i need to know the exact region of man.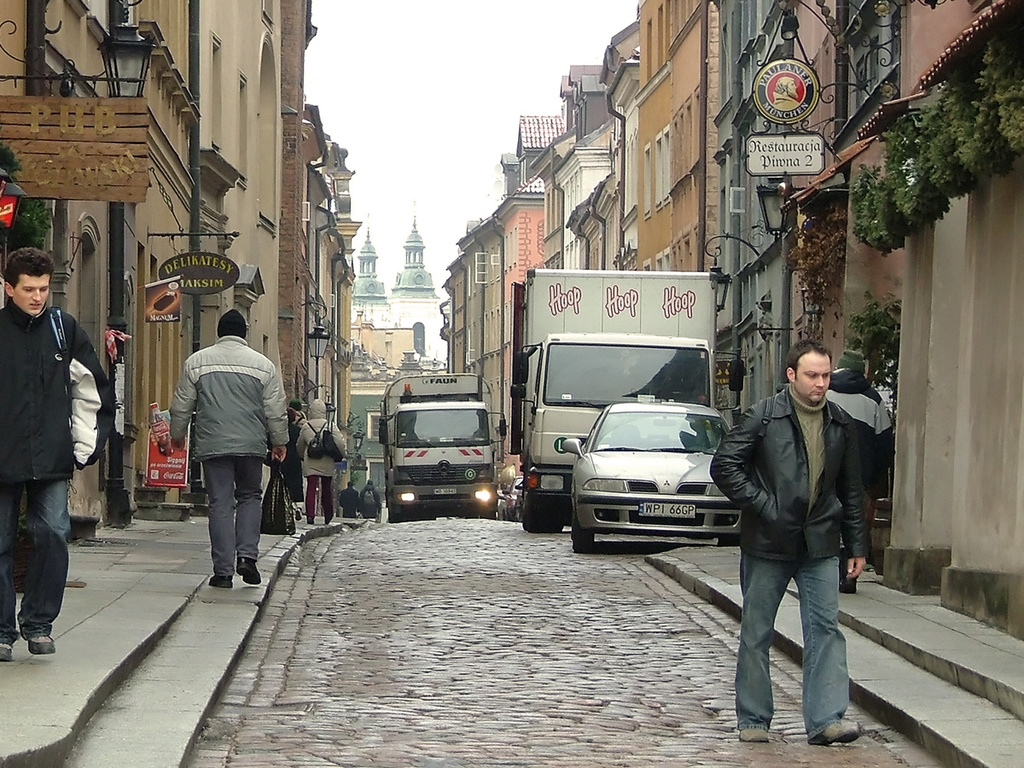
Region: box(0, 247, 119, 651).
